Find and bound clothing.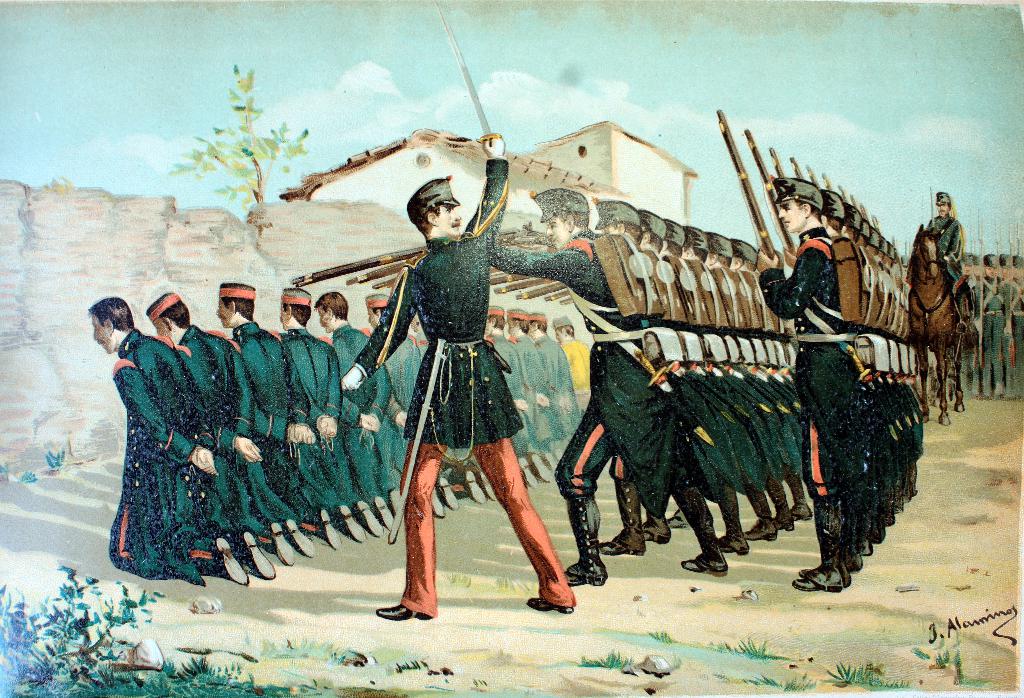
Bound: locate(255, 320, 367, 491).
